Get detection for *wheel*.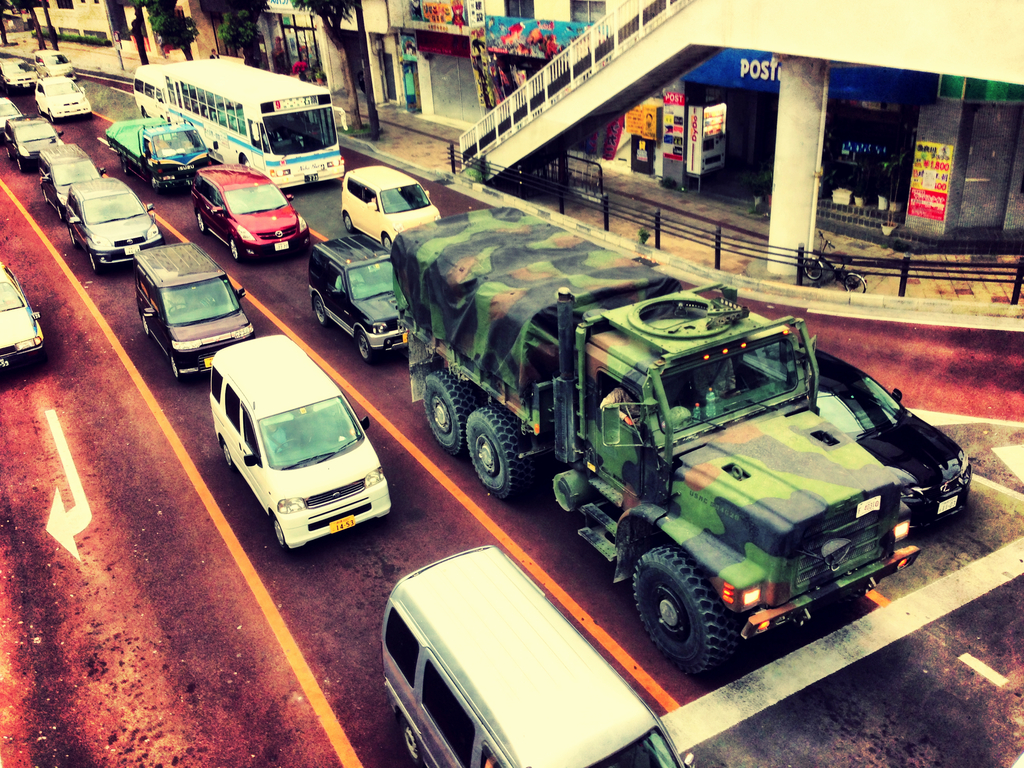
Detection: select_region(228, 241, 241, 260).
